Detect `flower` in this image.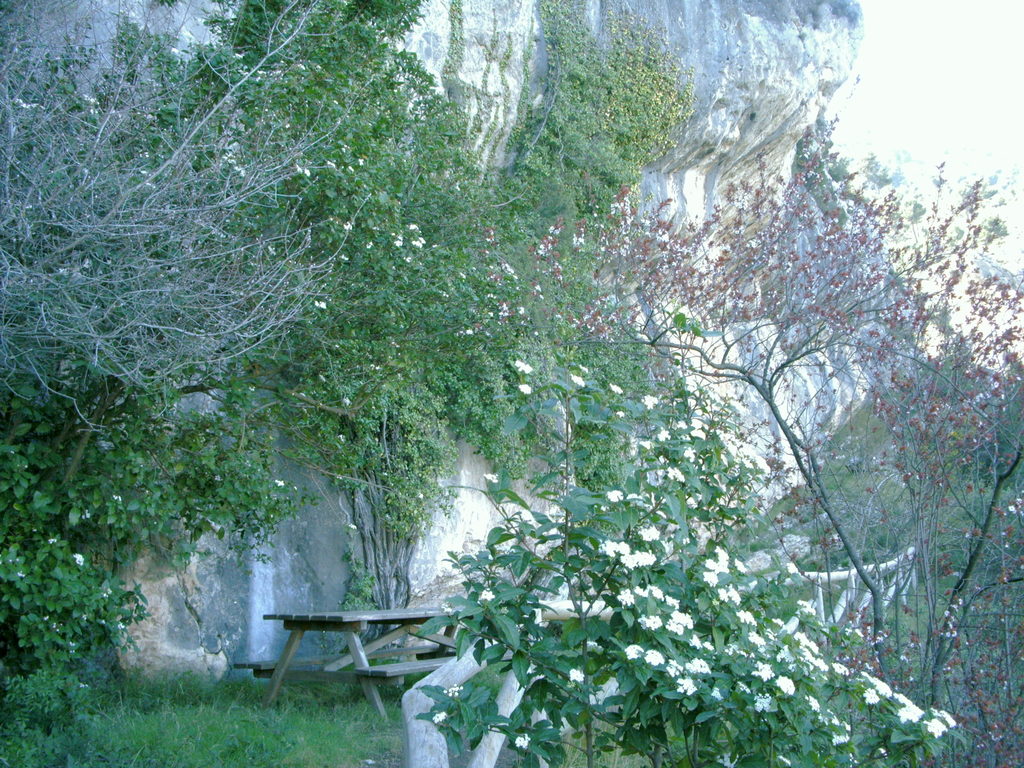
Detection: <bbox>577, 362, 590, 376</bbox>.
